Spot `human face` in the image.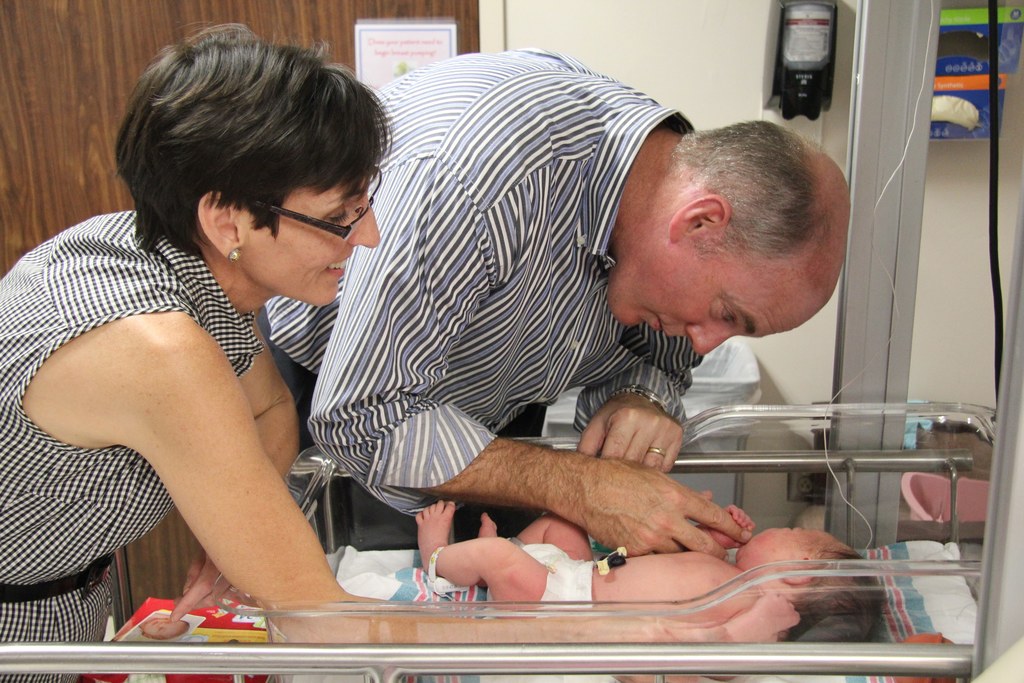
`human face` found at 241 180 381 302.
